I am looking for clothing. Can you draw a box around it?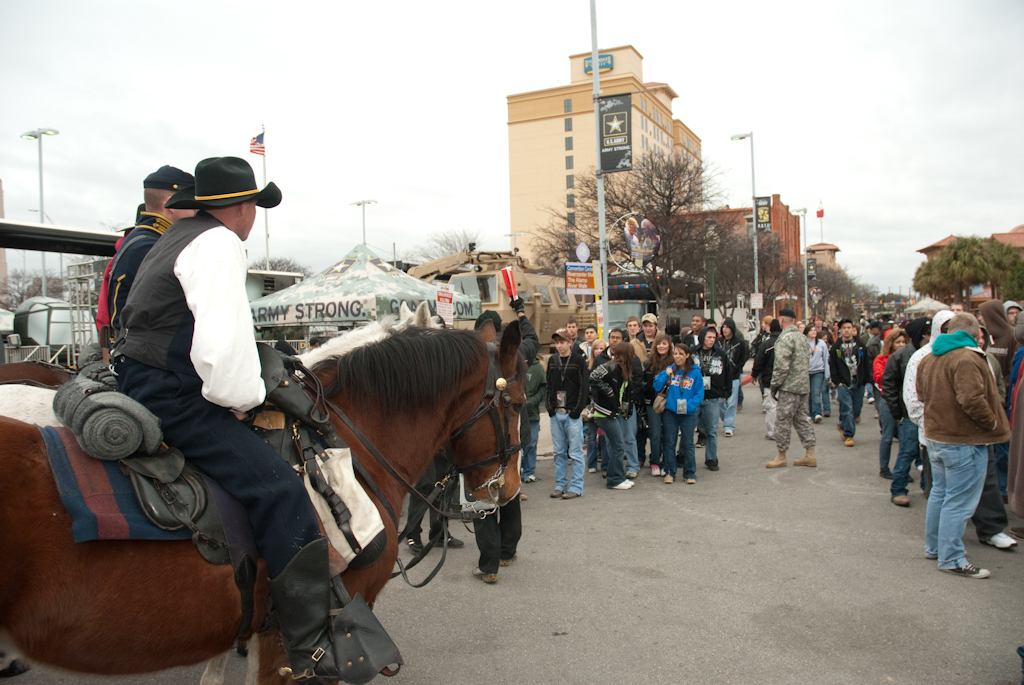
Sure, the bounding box is bbox=(903, 309, 956, 497).
